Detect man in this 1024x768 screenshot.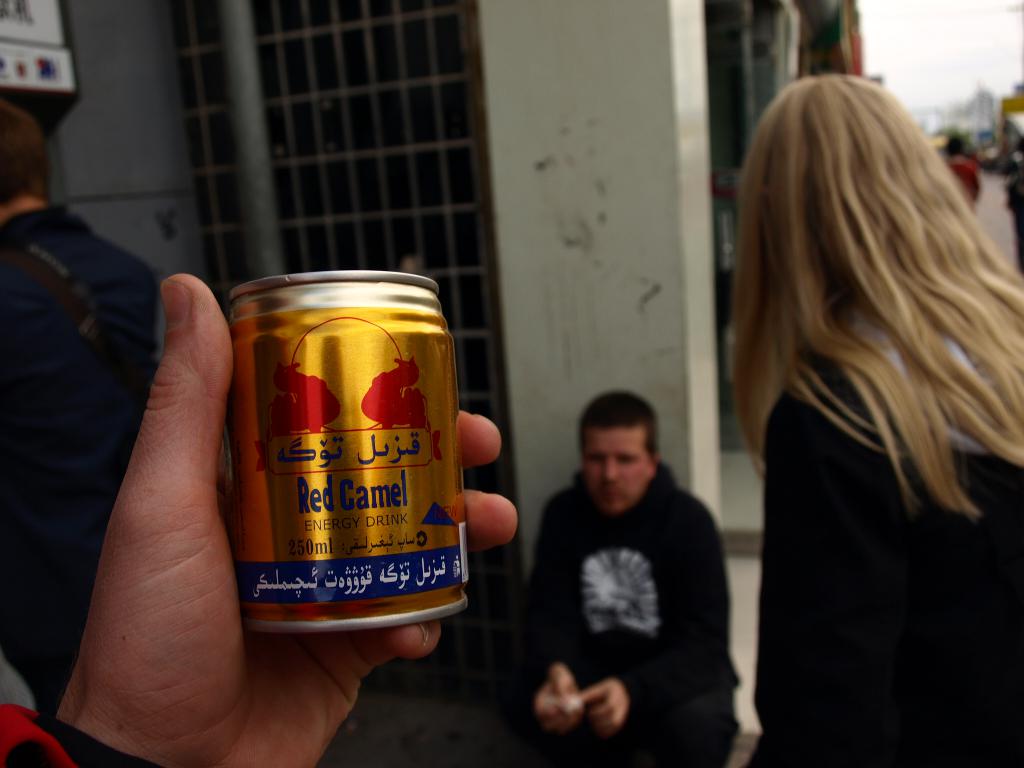
Detection: x1=0, y1=99, x2=172, y2=708.
